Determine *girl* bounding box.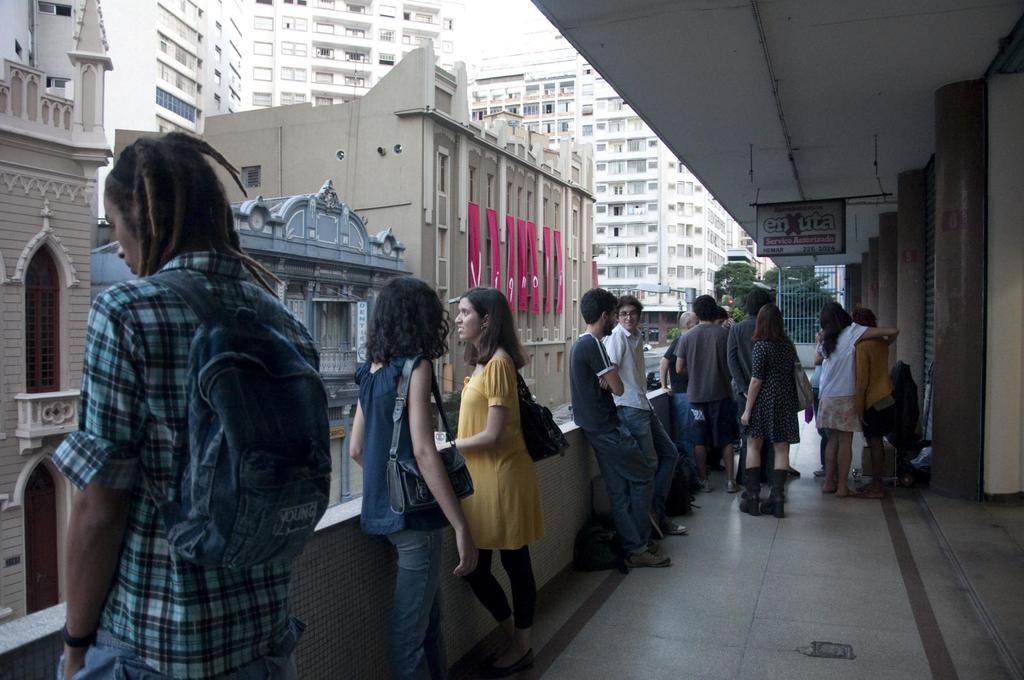
Determined: crop(346, 276, 477, 679).
